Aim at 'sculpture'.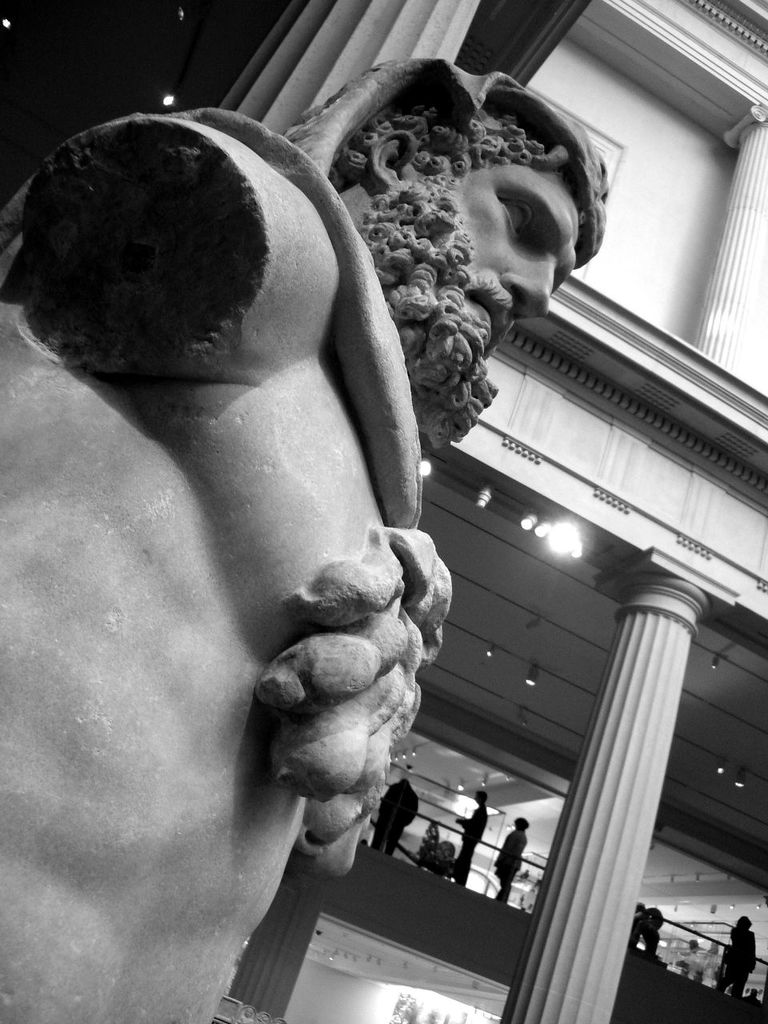
Aimed at [x1=0, y1=45, x2=619, y2=1023].
